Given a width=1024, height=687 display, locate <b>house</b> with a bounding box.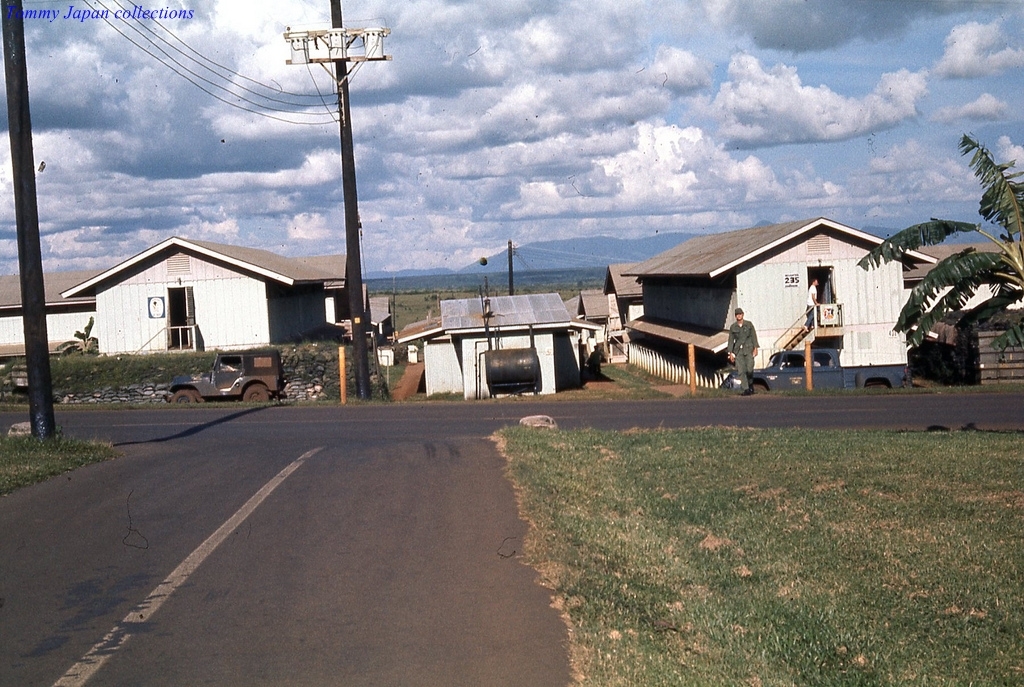
Located: (x1=382, y1=290, x2=578, y2=390).
